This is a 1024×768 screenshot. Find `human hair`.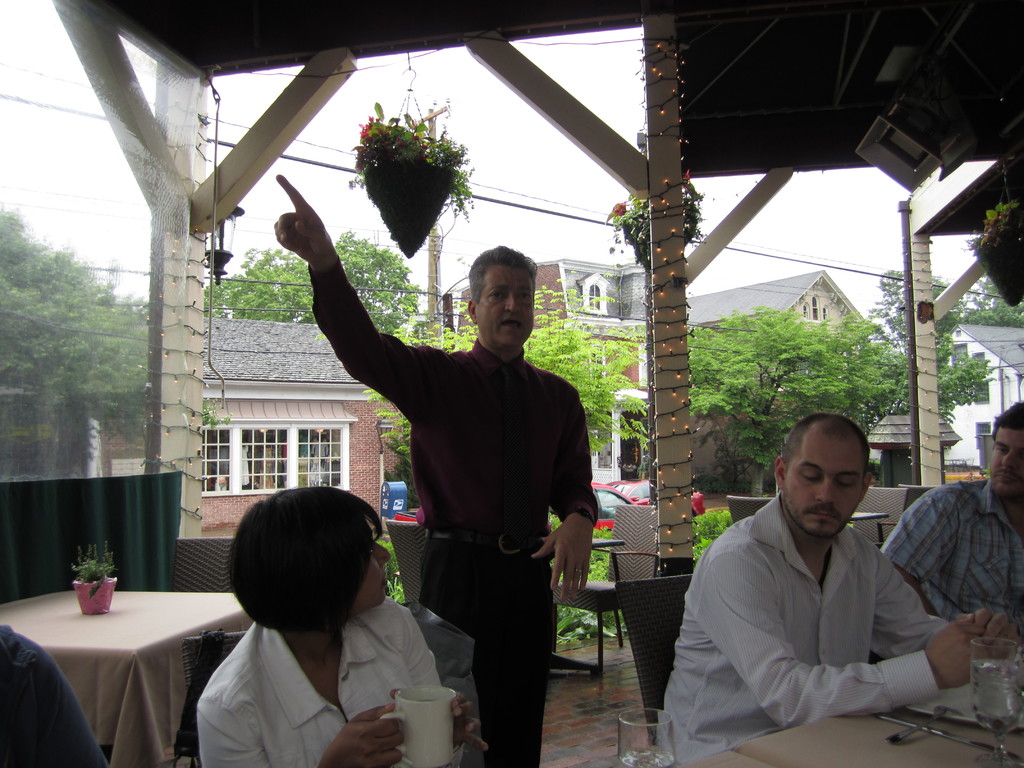
Bounding box: crop(782, 415, 874, 475).
